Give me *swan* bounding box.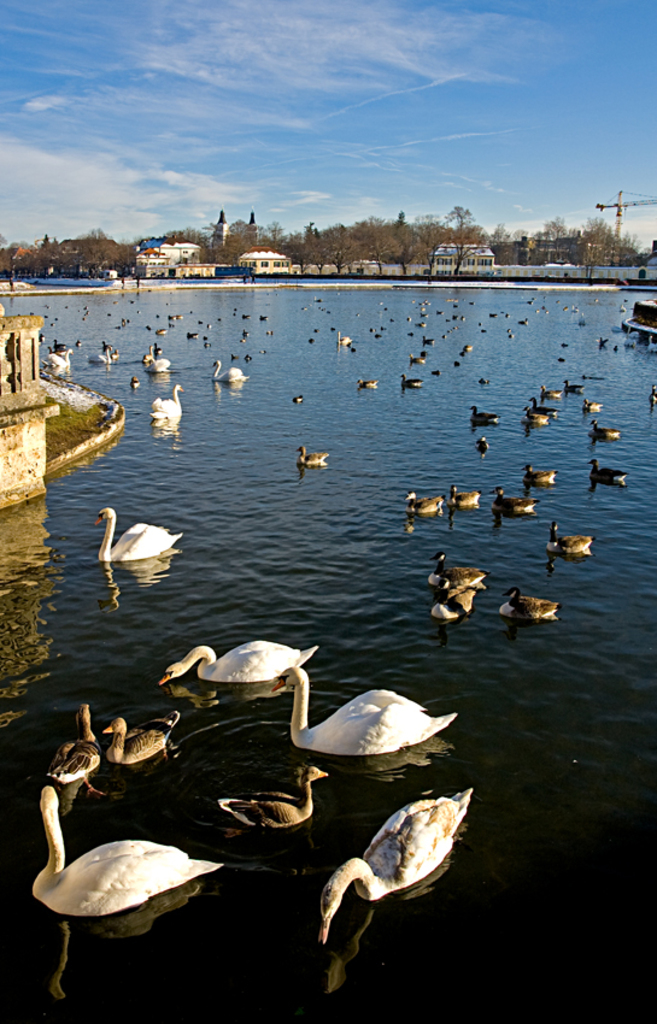
pyautogui.locateOnScreen(29, 784, 229, 920).
